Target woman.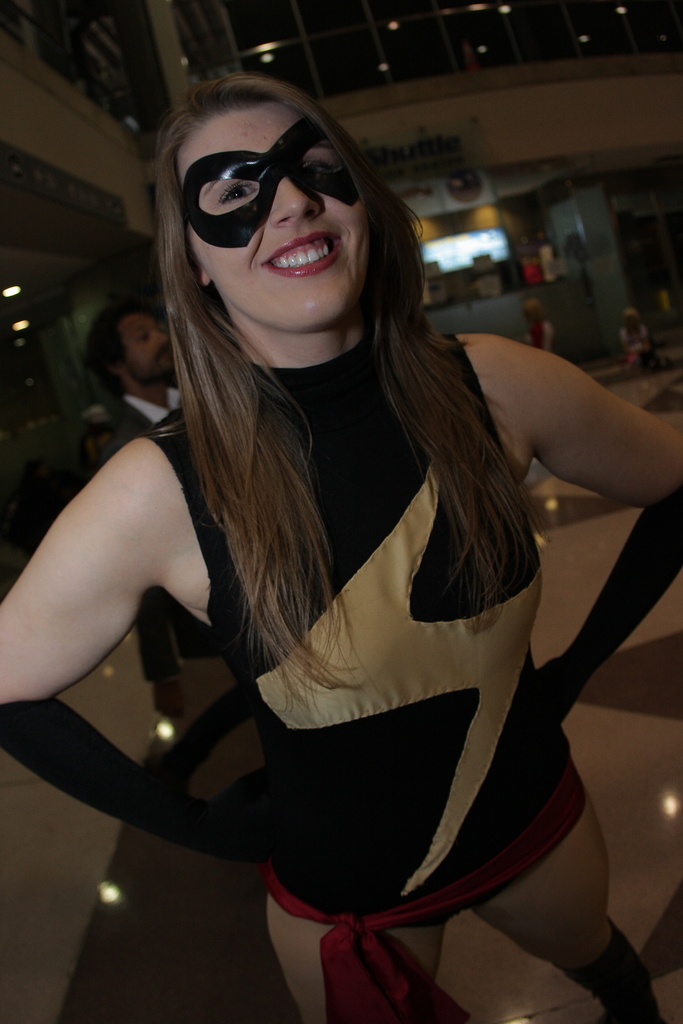
Target region: crop(79, 70, 638, 1018).
